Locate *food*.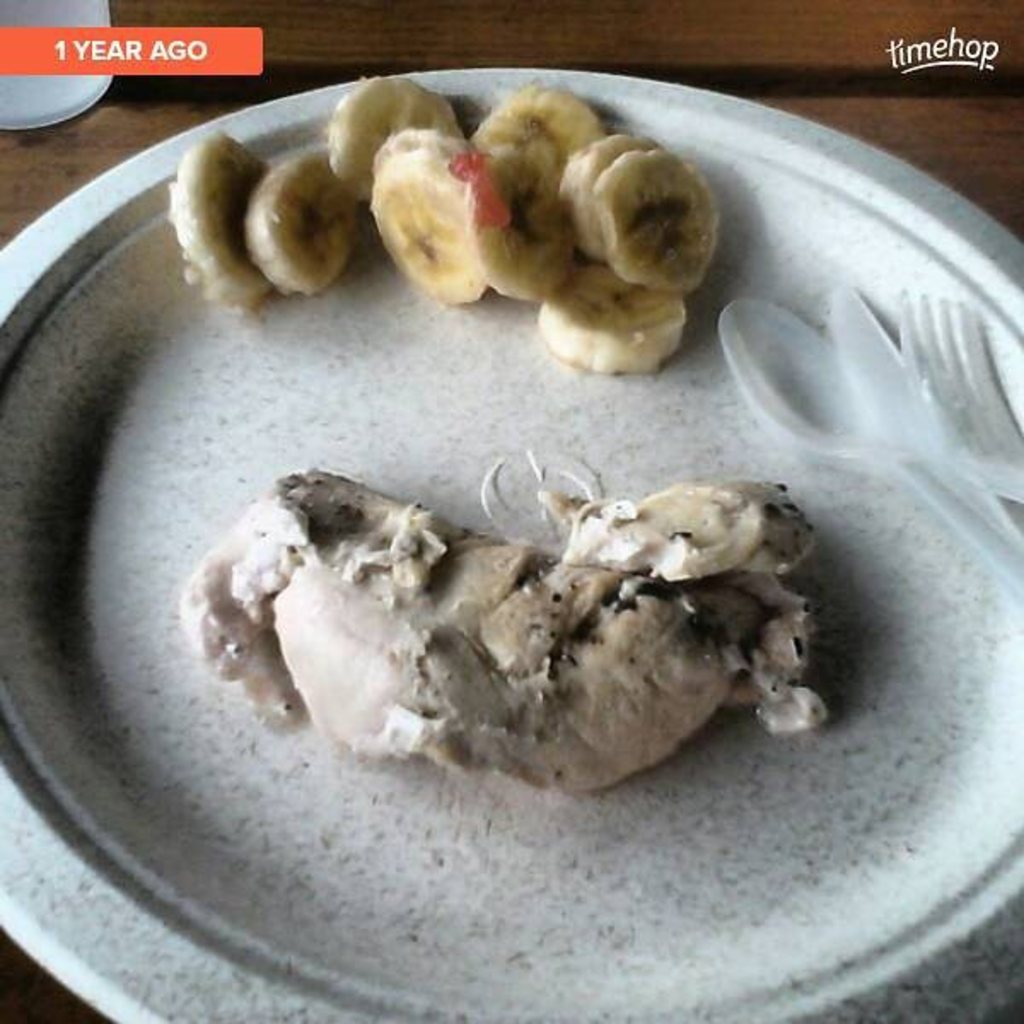
Bounding box: x1=121, y1=457, x2=841, y2=811.
